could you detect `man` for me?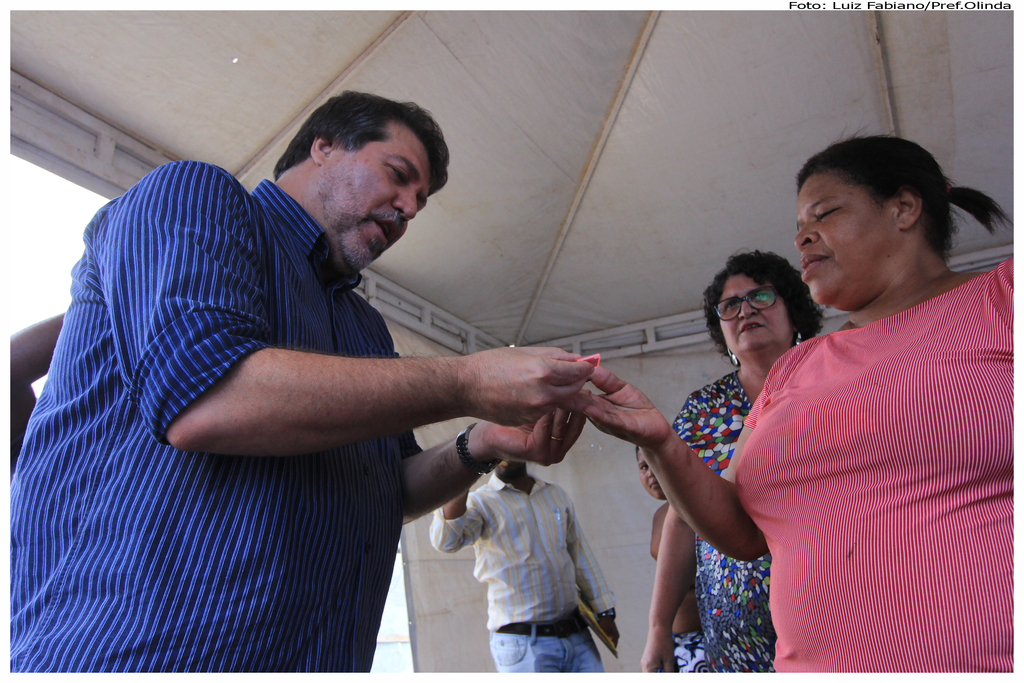
Detection result: x1=9, y1=92, x2=596, y2=673.
